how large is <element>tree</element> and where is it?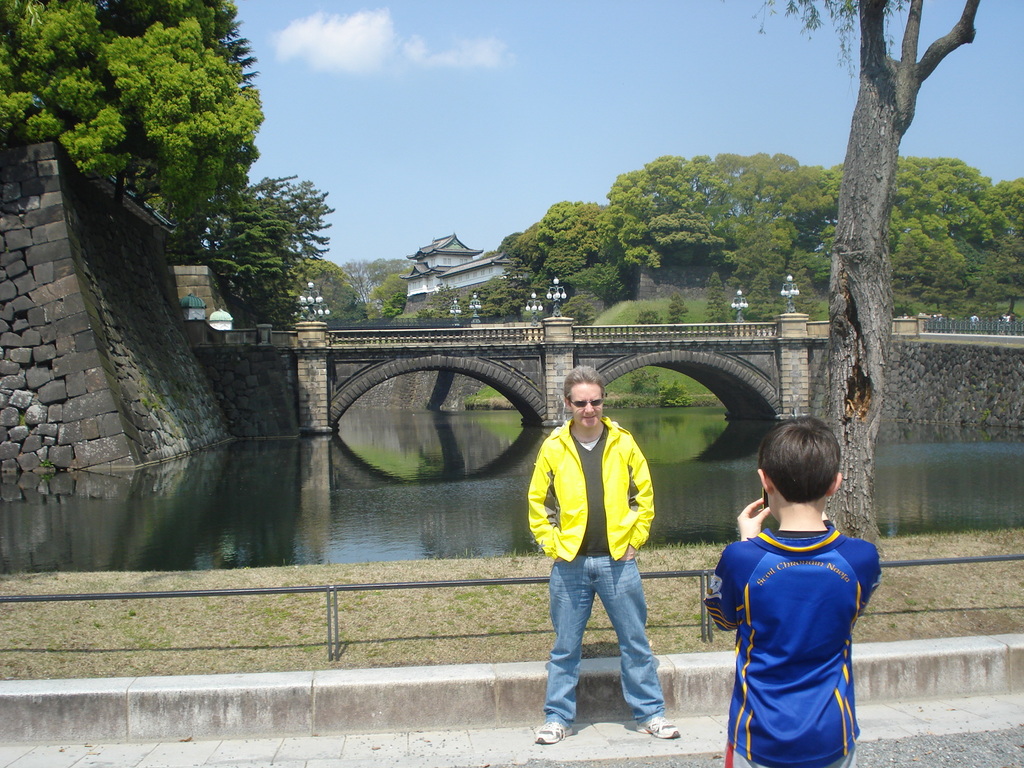
Bounding box: bbox(763, 0, 982, 556).
